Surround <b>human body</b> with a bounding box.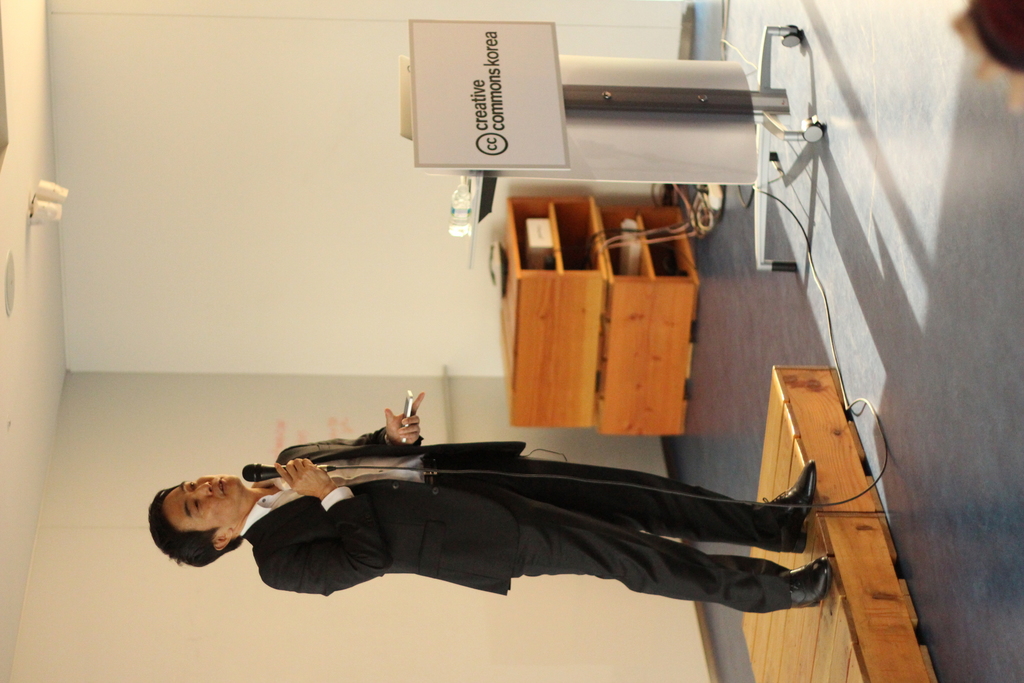
<region>187, 397, 821, 618</region>.
